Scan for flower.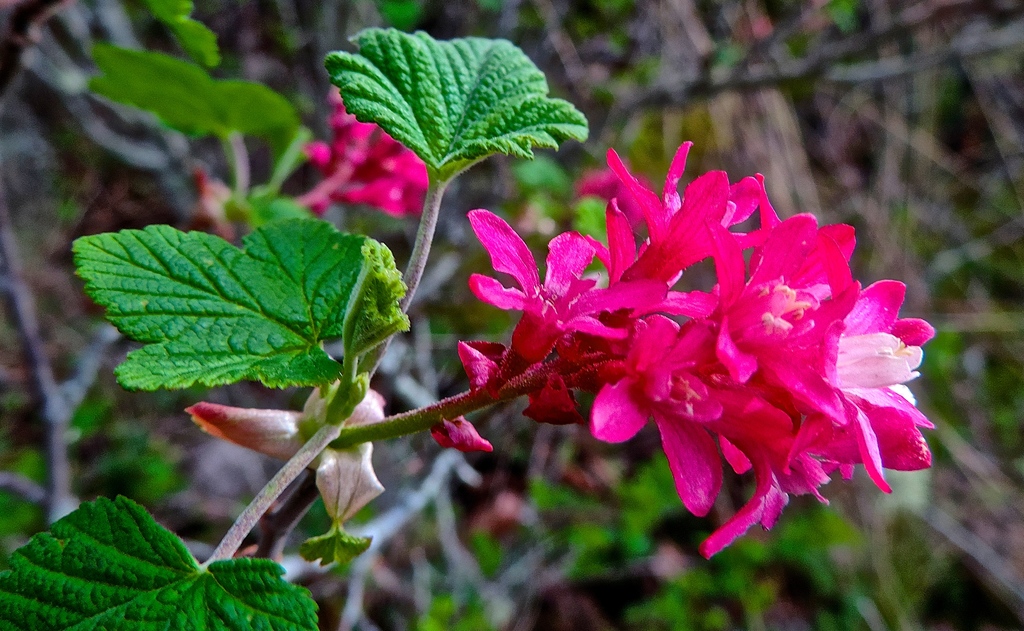
Scan result: bbox(310, 96, 426, 216).
